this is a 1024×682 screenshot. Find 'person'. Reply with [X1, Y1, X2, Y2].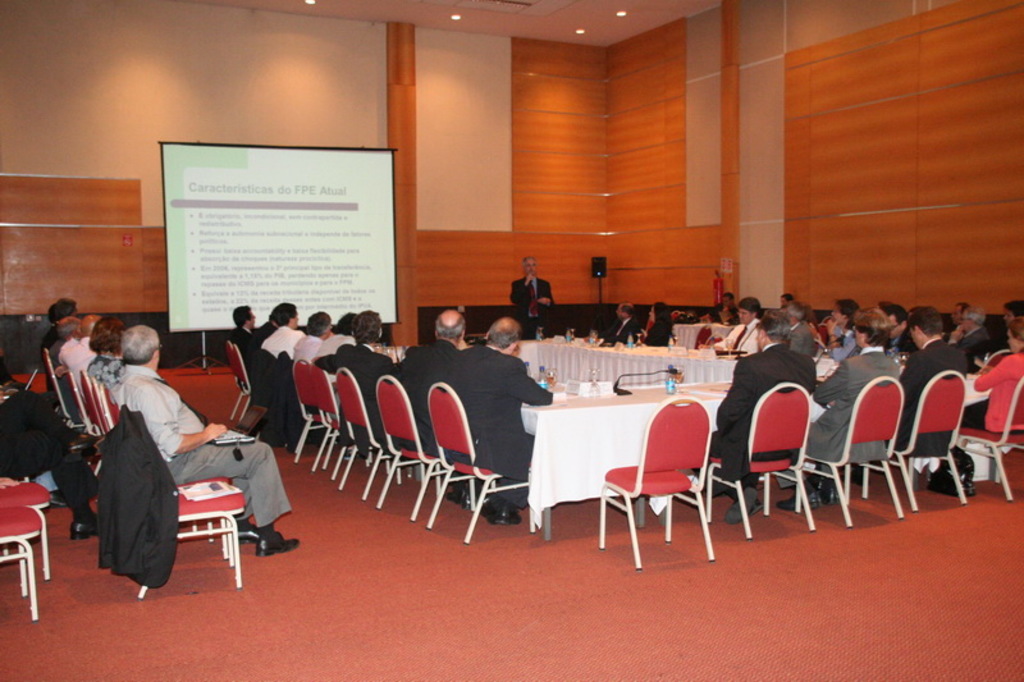
[507, 255, 558, 340].
